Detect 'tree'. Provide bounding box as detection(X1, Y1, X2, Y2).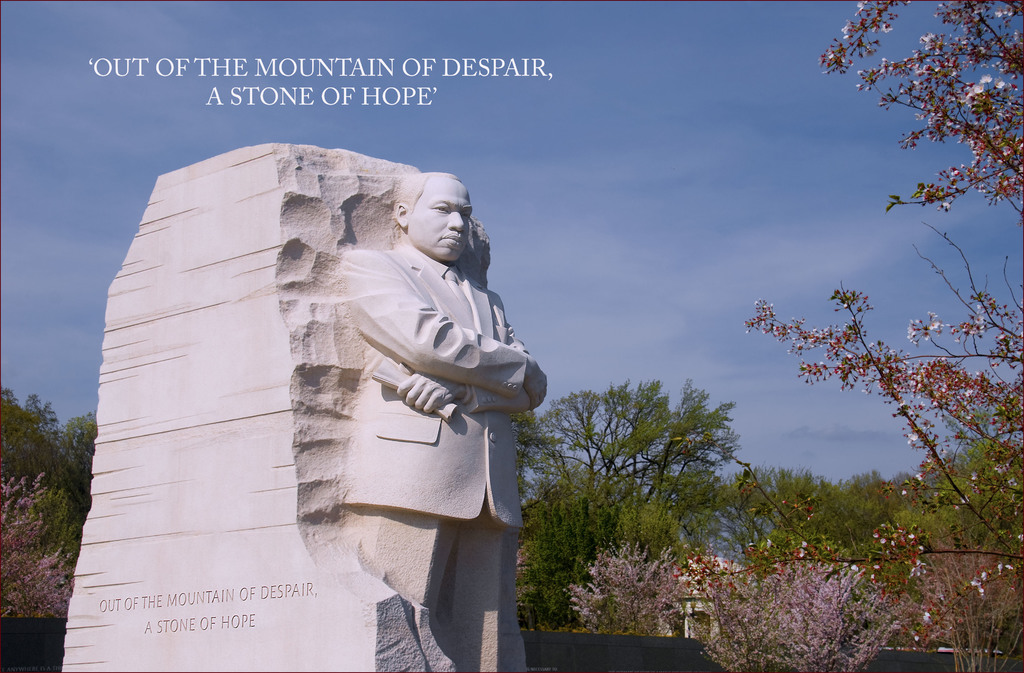
detection(733, 44, 1012, 599).
